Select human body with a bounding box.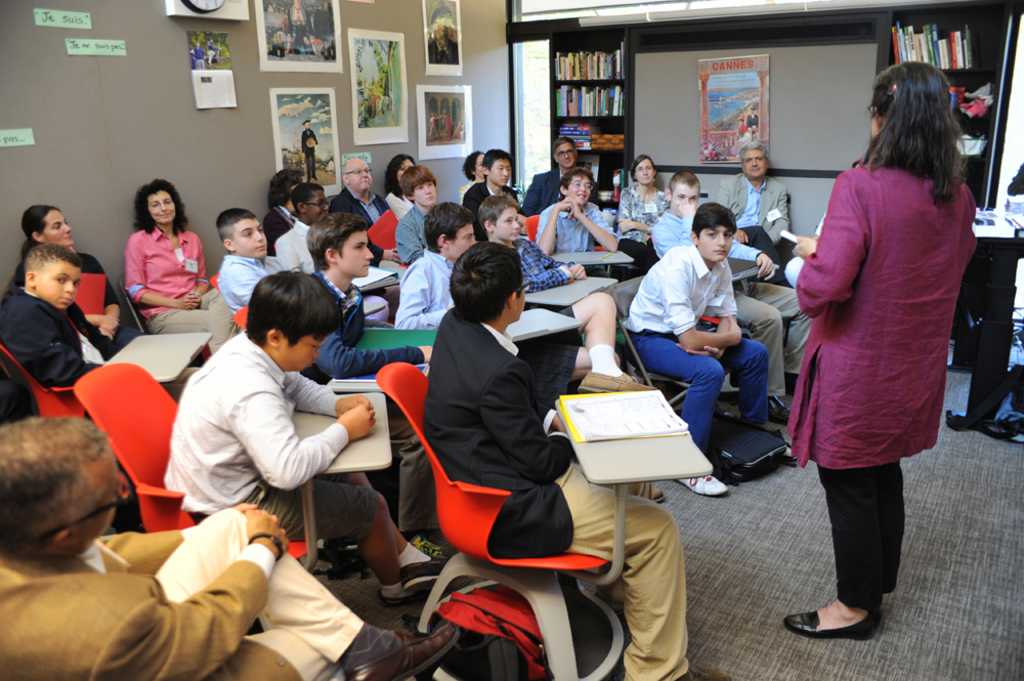
(x1=506, y1=238, x2=654, y2=391).
